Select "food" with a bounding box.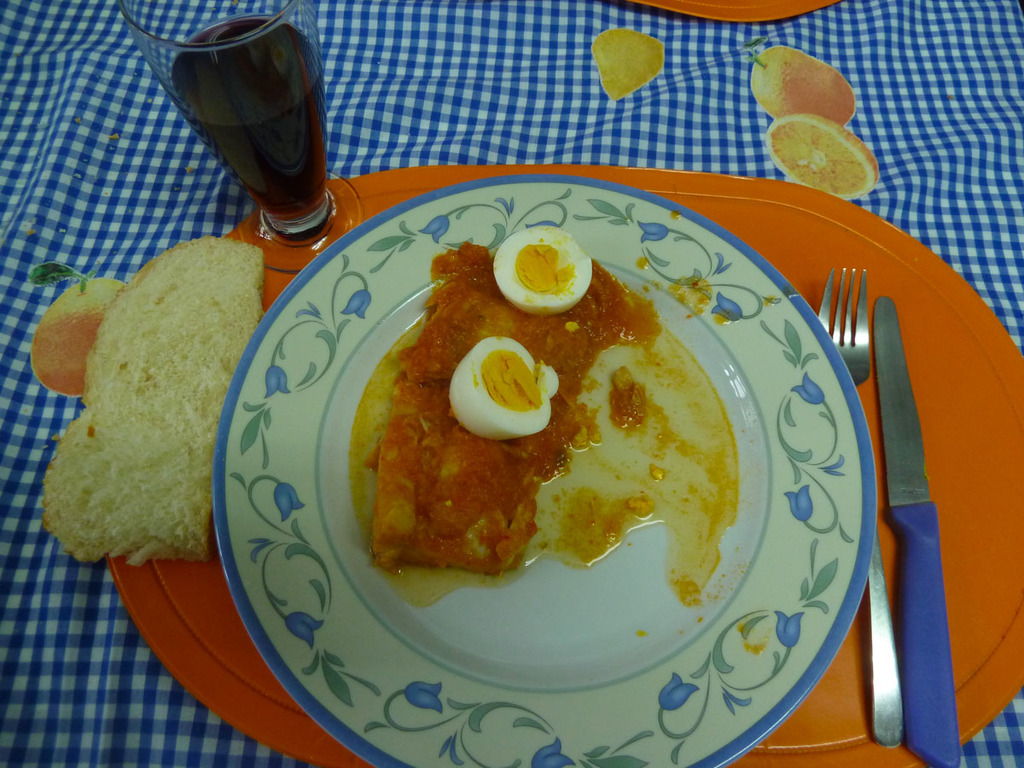
x1=30 y1=271 x2=130 y2=399.
